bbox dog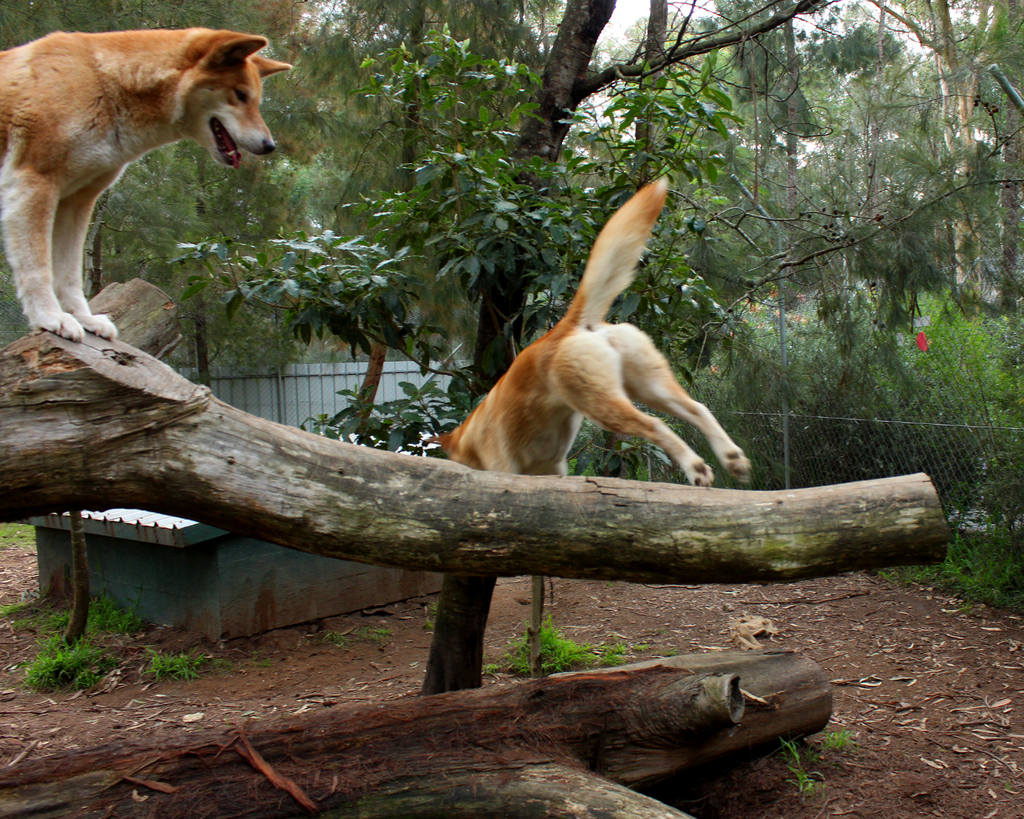
424/175/754/489
